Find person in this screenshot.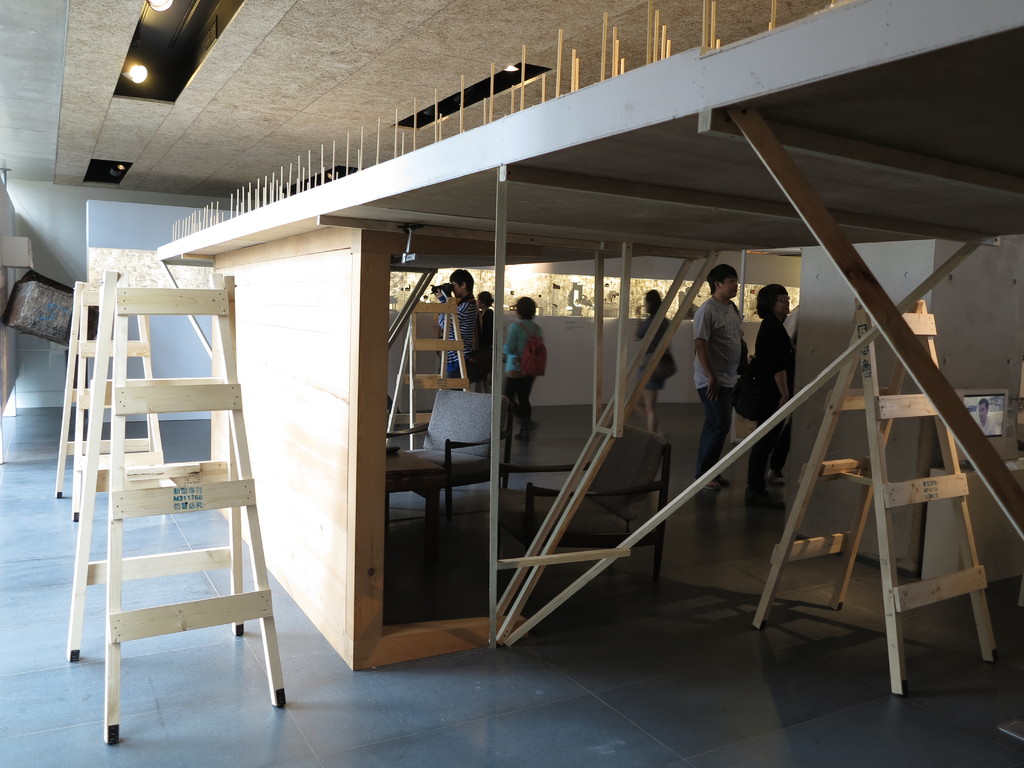
The bounding box for person is BBox(753, 274, 792, 504).
